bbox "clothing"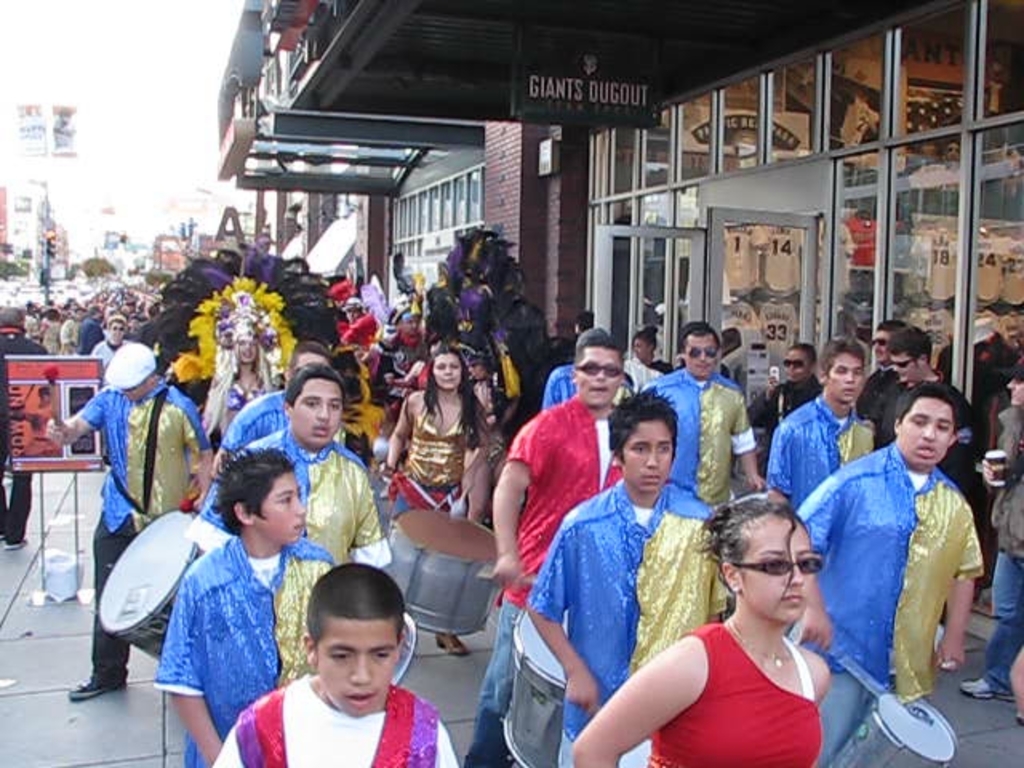
(83, 339, 130, 374)
